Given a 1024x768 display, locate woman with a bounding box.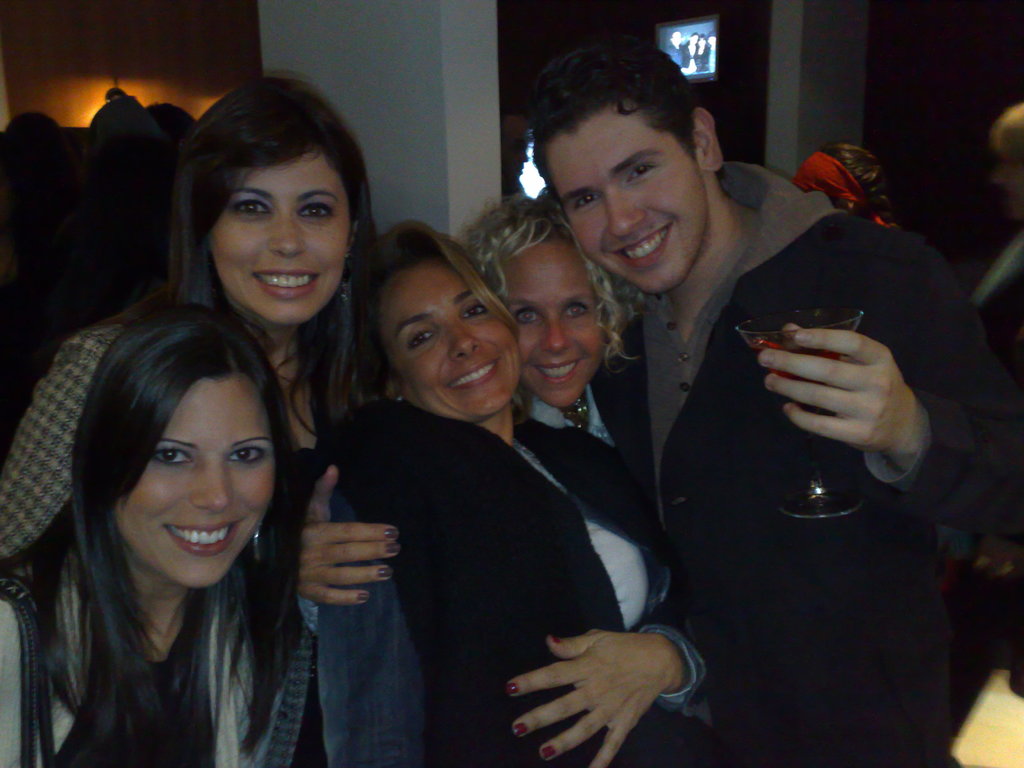
Located: 291/189/716/767.
